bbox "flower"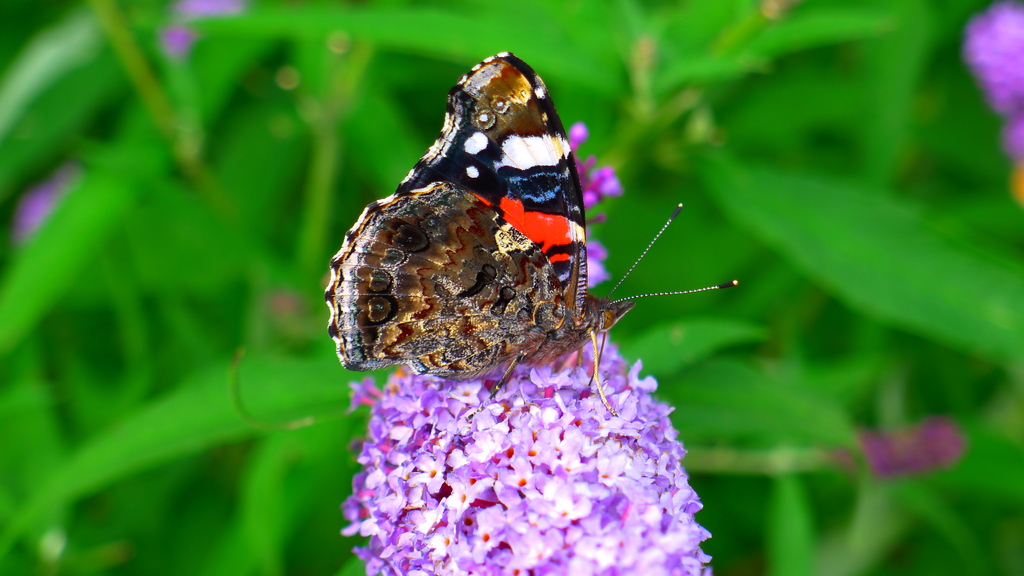
x1=561 y1=123 x2=621 y2=291
